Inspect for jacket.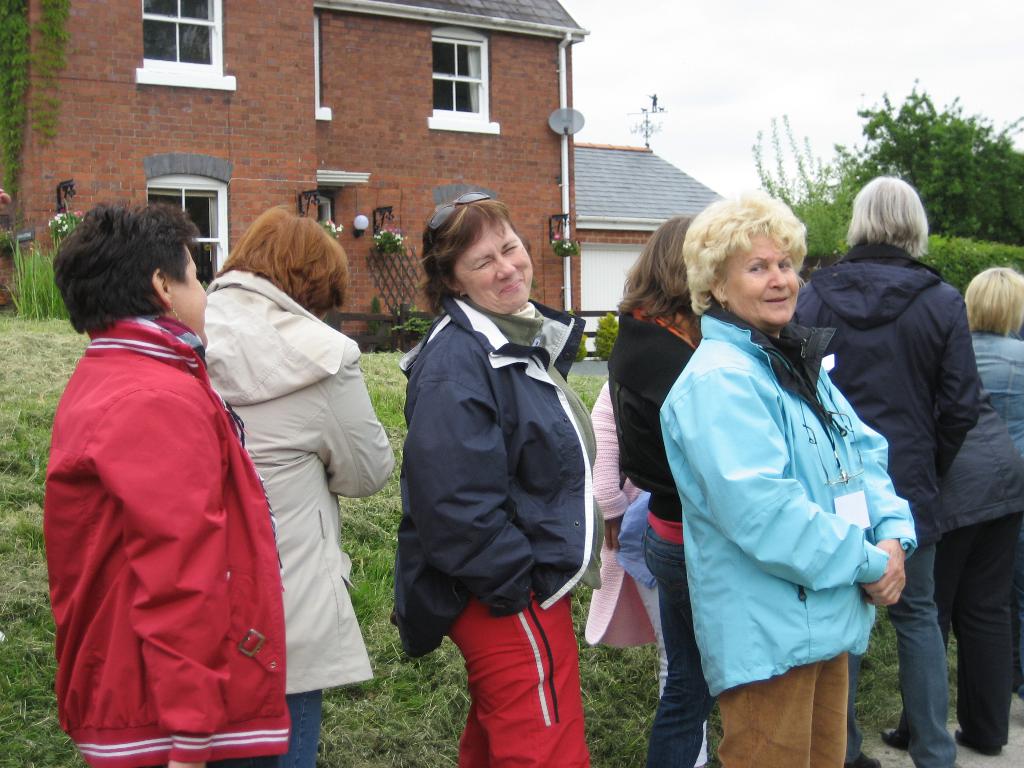
Inspection: region(391, 291, 608, 665).
